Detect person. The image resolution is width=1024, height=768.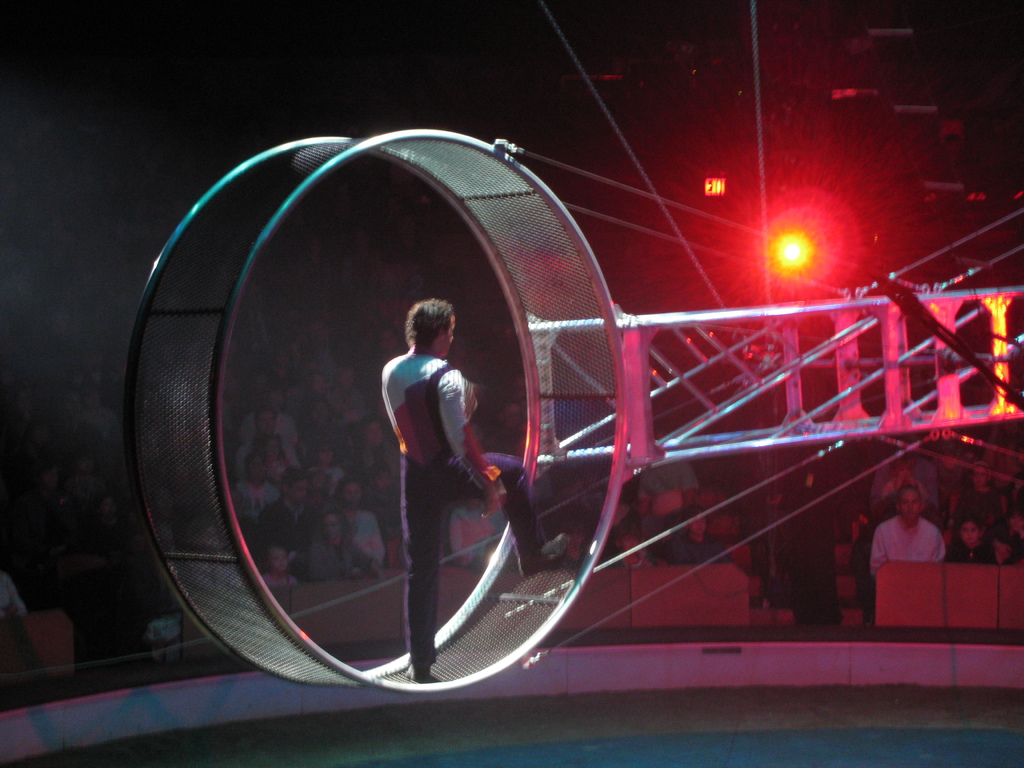
303 511 376 582.
